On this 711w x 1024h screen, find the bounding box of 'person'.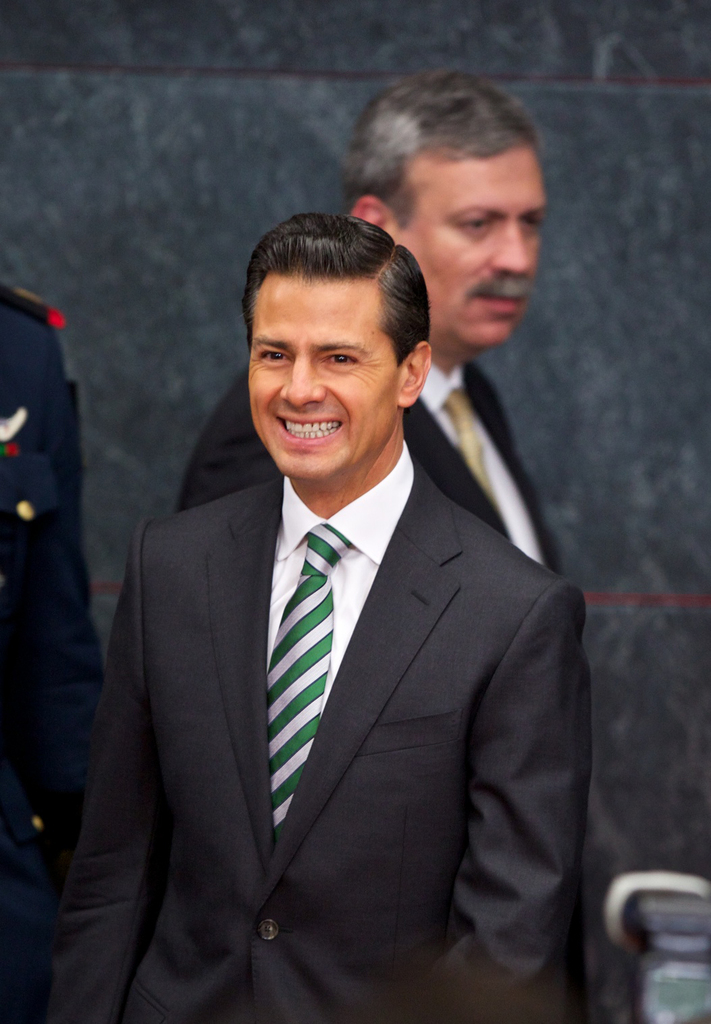
Bounding box: 0,281,115,1023.
